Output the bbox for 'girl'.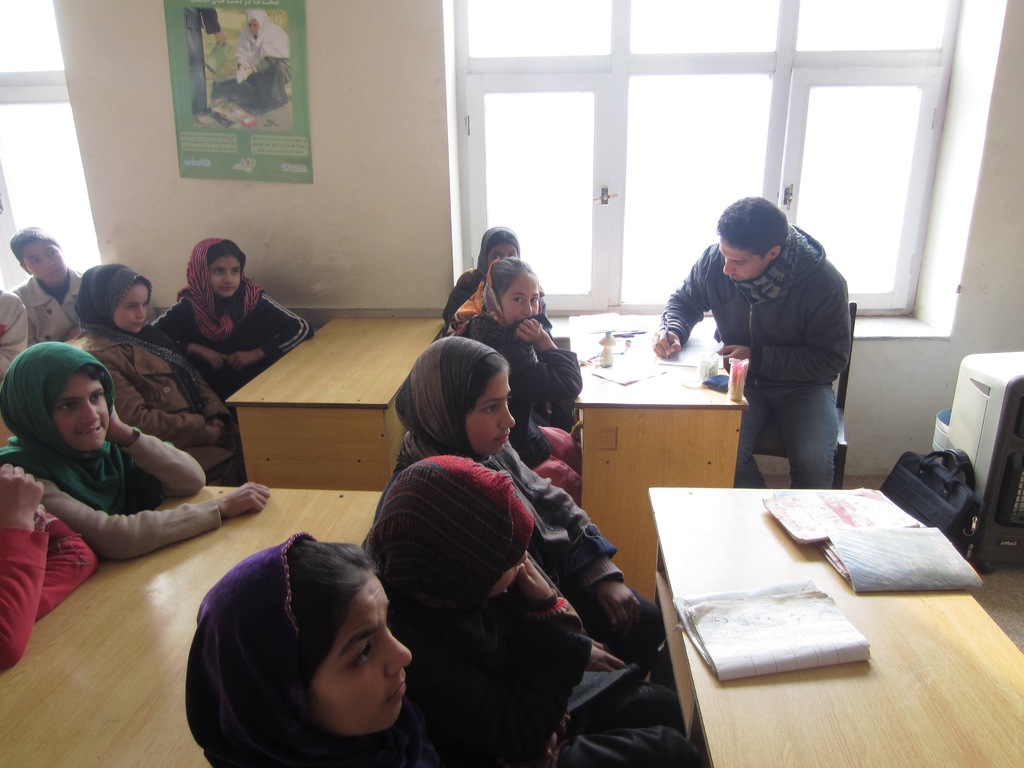
(141,216,314,380).
